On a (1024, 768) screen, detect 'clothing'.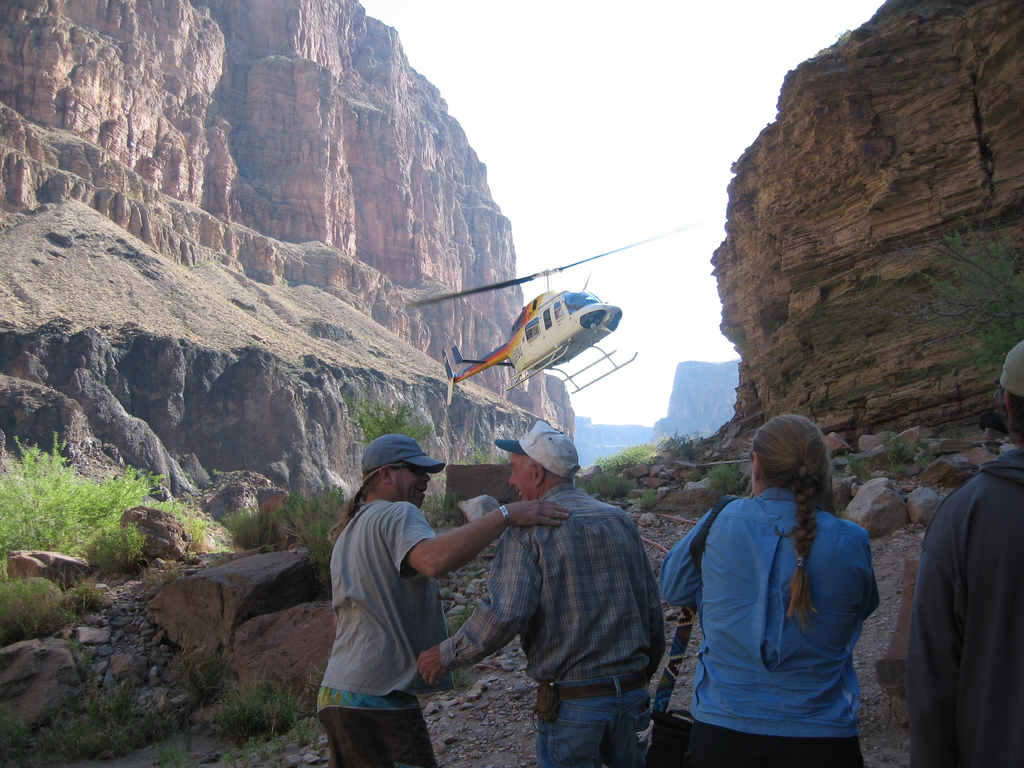
l=440, t=481, r=667, b=767.
